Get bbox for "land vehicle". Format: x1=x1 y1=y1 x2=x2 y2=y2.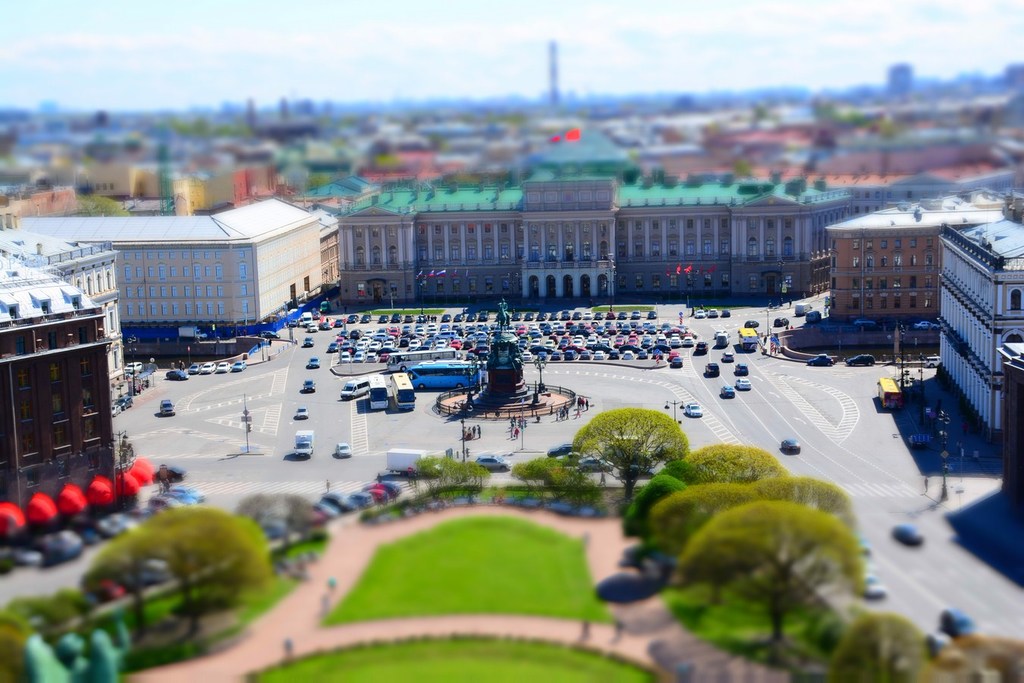
x1=709 y1=309 x2=716 y2=315.
